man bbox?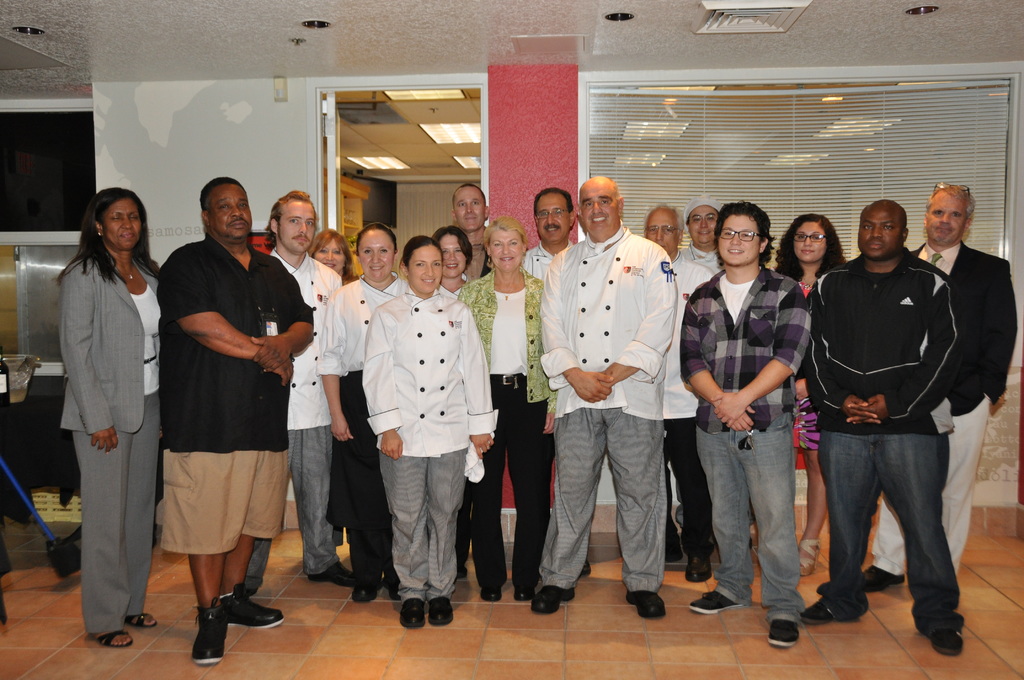
854 179 1015 592
